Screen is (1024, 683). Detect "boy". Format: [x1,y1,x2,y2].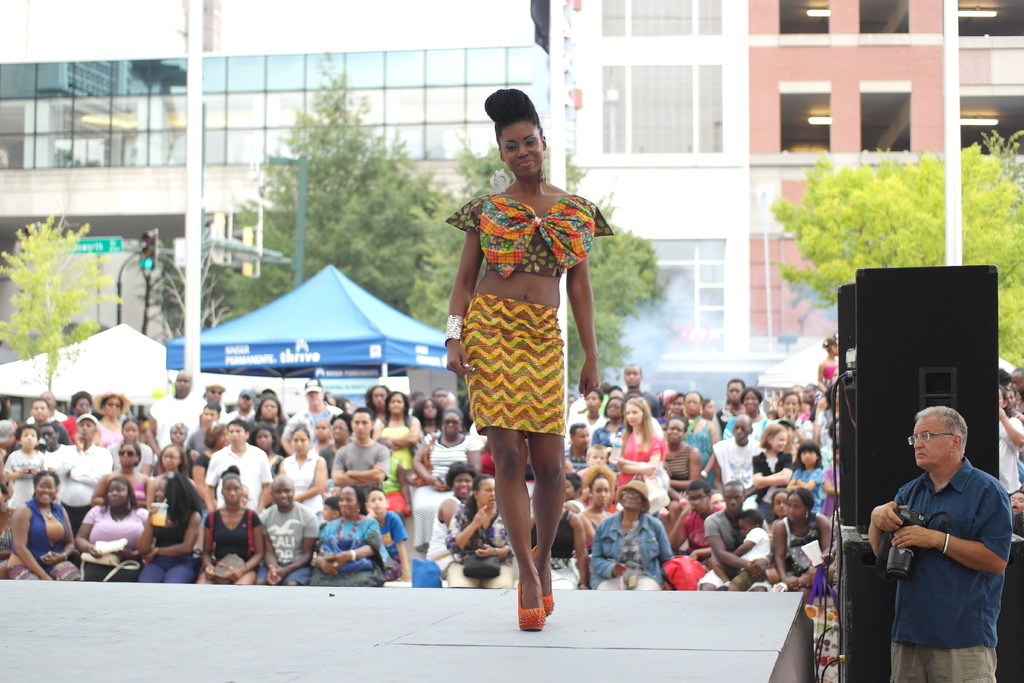
[320,492,341,526].
